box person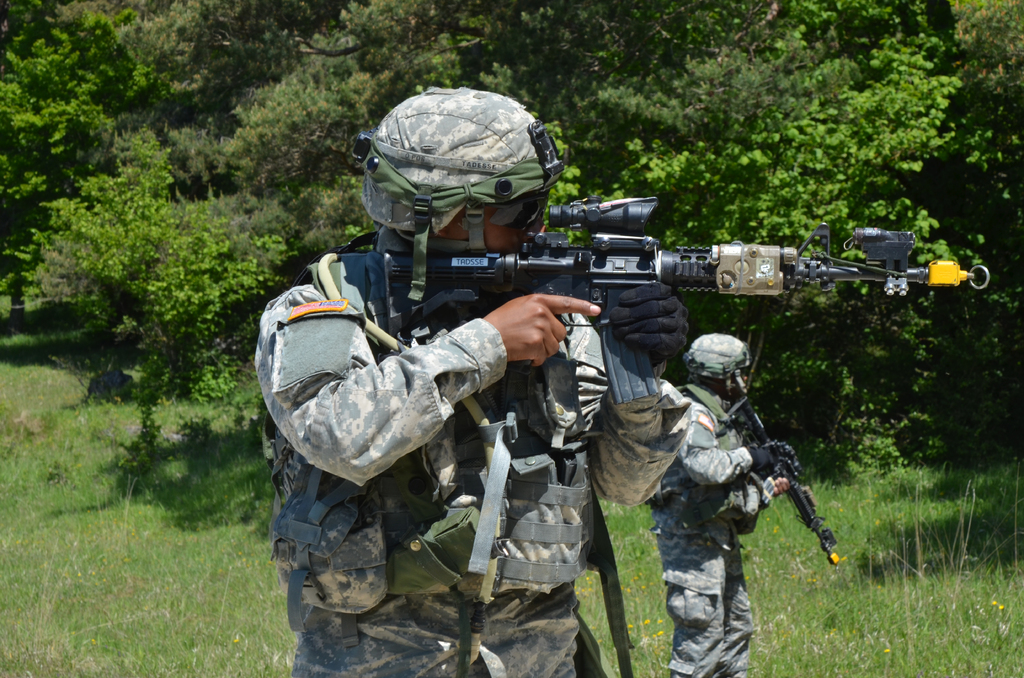
(x1=646, y1=332, x2=796, y2=677)
